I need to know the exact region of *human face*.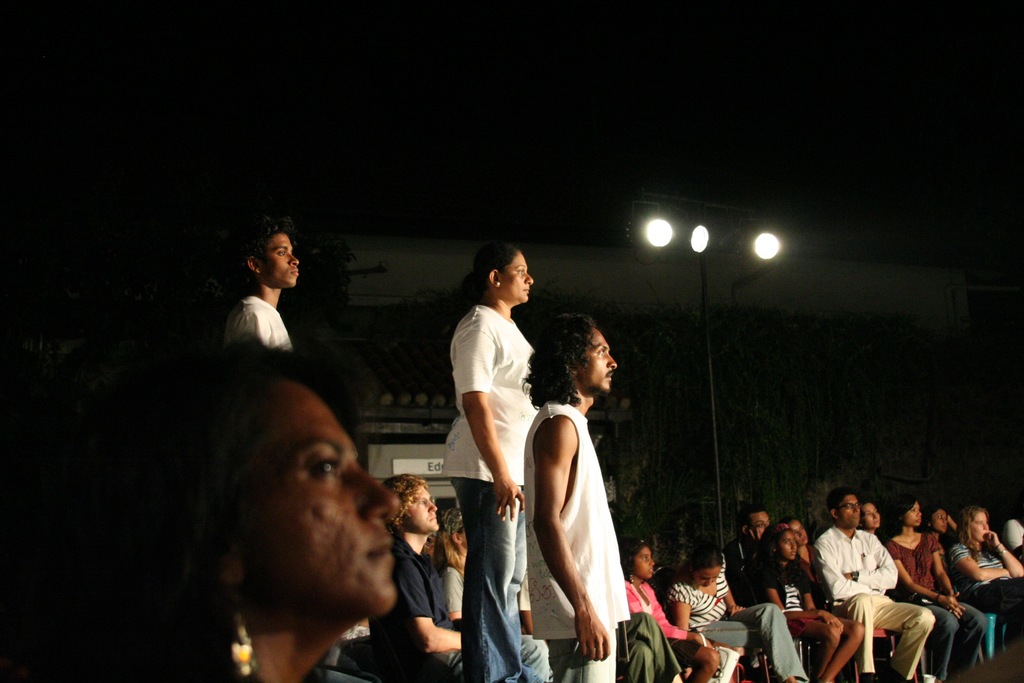
Region: crop(745, 512, 772, 538).
